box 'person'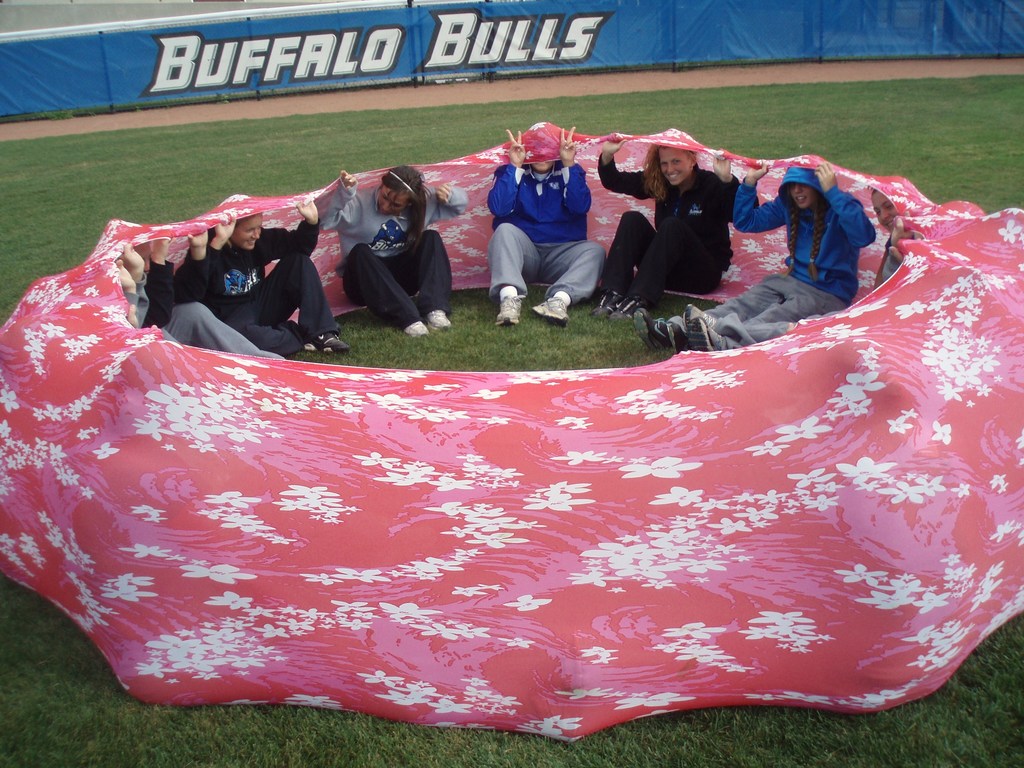
pyautogui.locateOnScreen(636, 163, 870, 355)
